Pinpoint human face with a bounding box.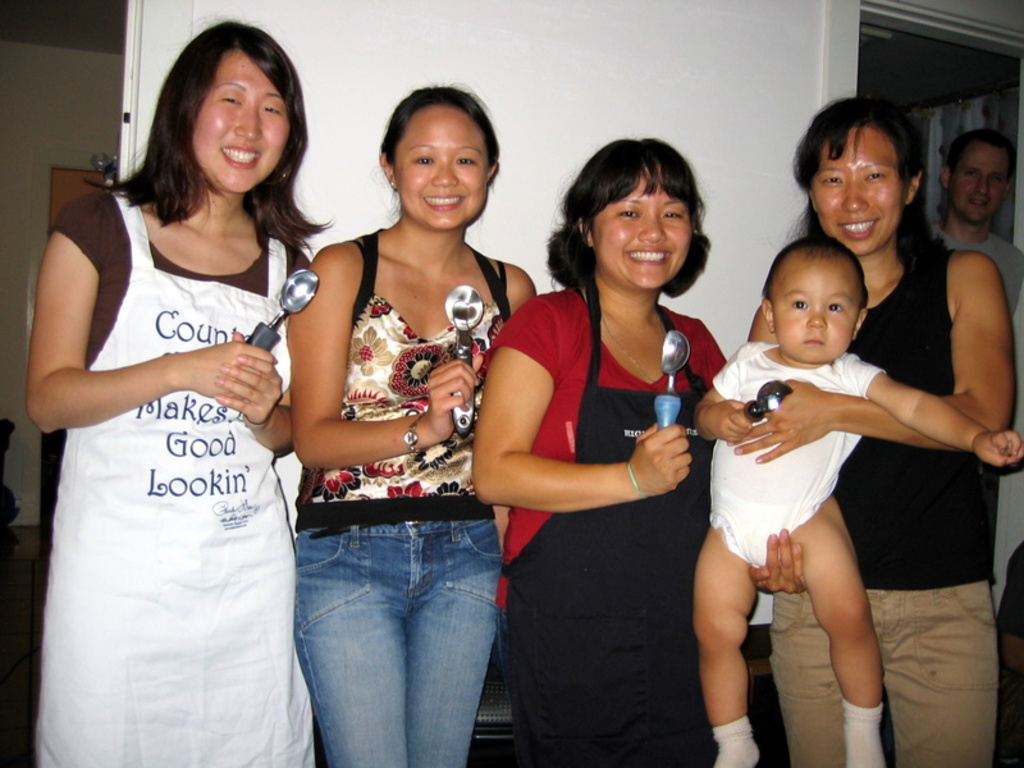
773,255,861,360.
